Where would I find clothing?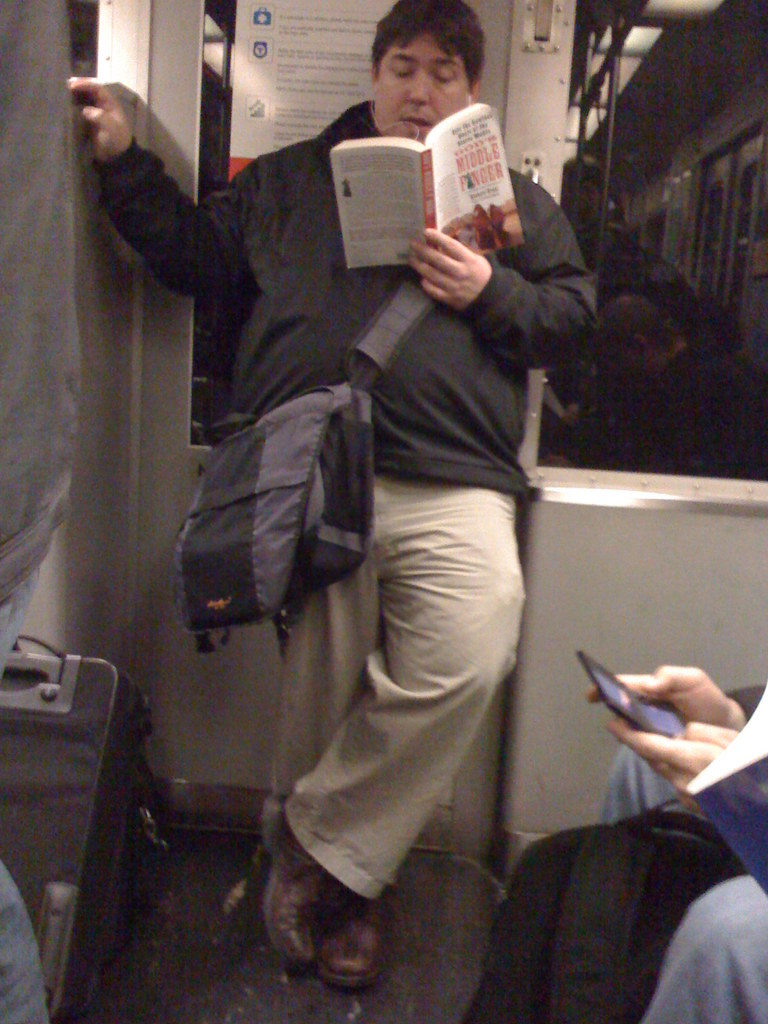
At bbox=[1, 0, 85, 1023].
